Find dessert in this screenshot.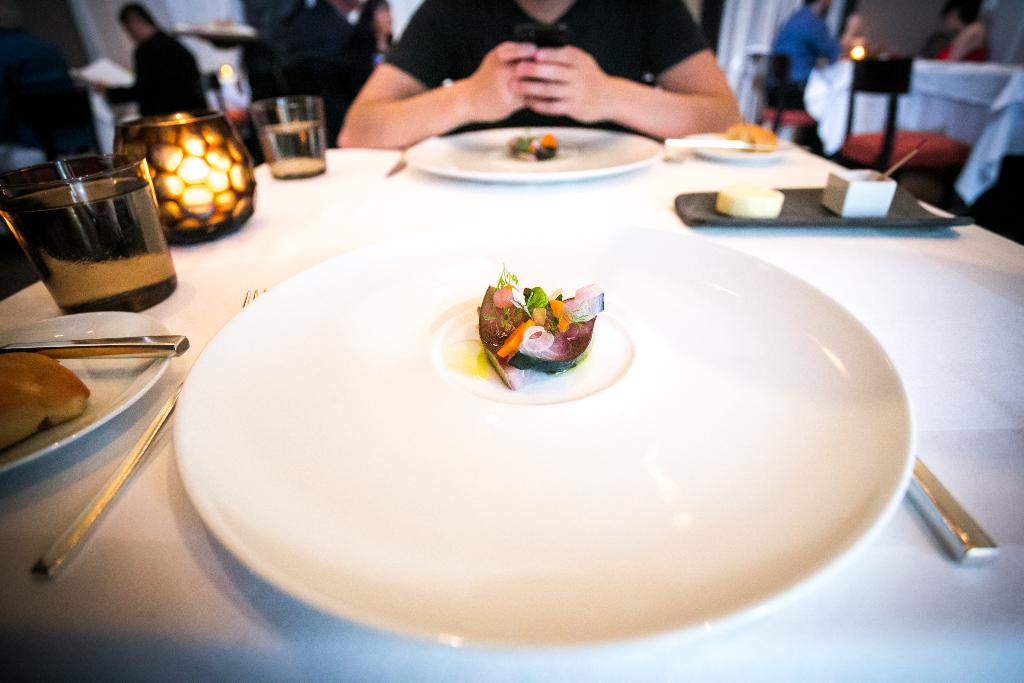
The bounding box for dessert is (x1=719, y1=179, x2=790, y2=217).
